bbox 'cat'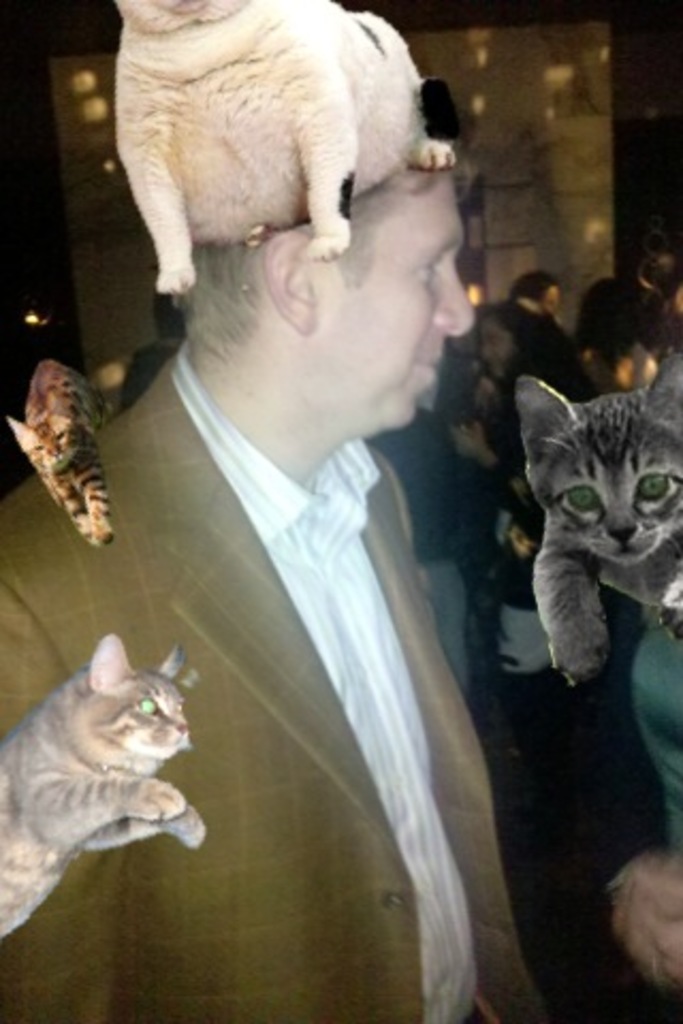
(left=0, top=634, right=207, bottom=939)
